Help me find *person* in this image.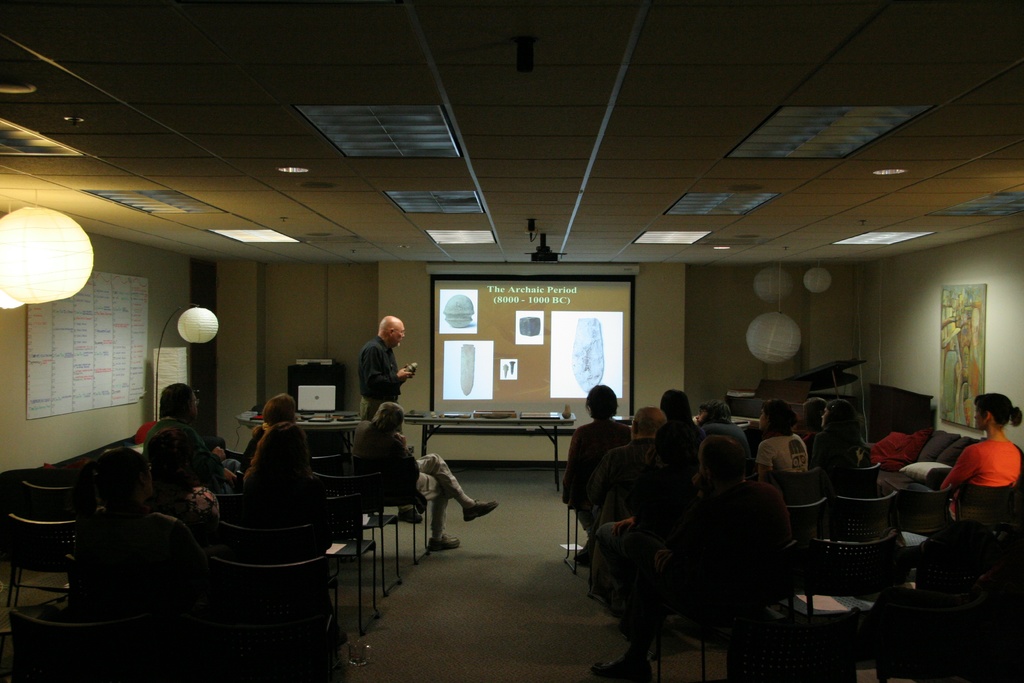
Found it: 815 391 870 477.
